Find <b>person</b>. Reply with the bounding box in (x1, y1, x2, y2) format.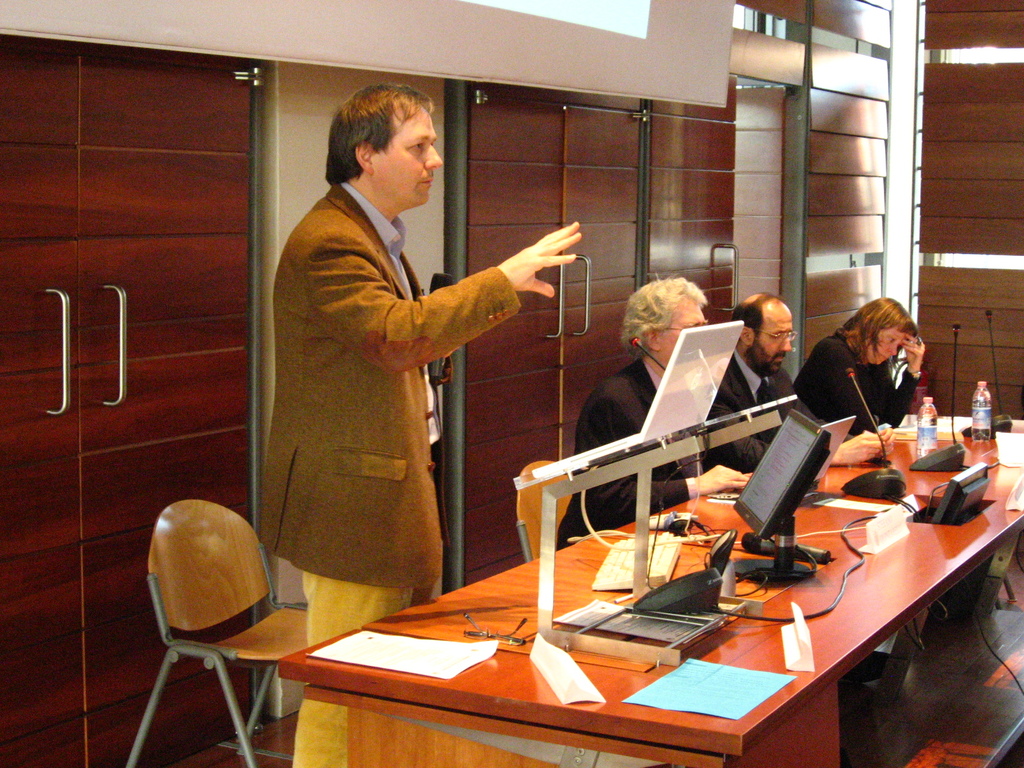
(705, 288, 900, 465).
